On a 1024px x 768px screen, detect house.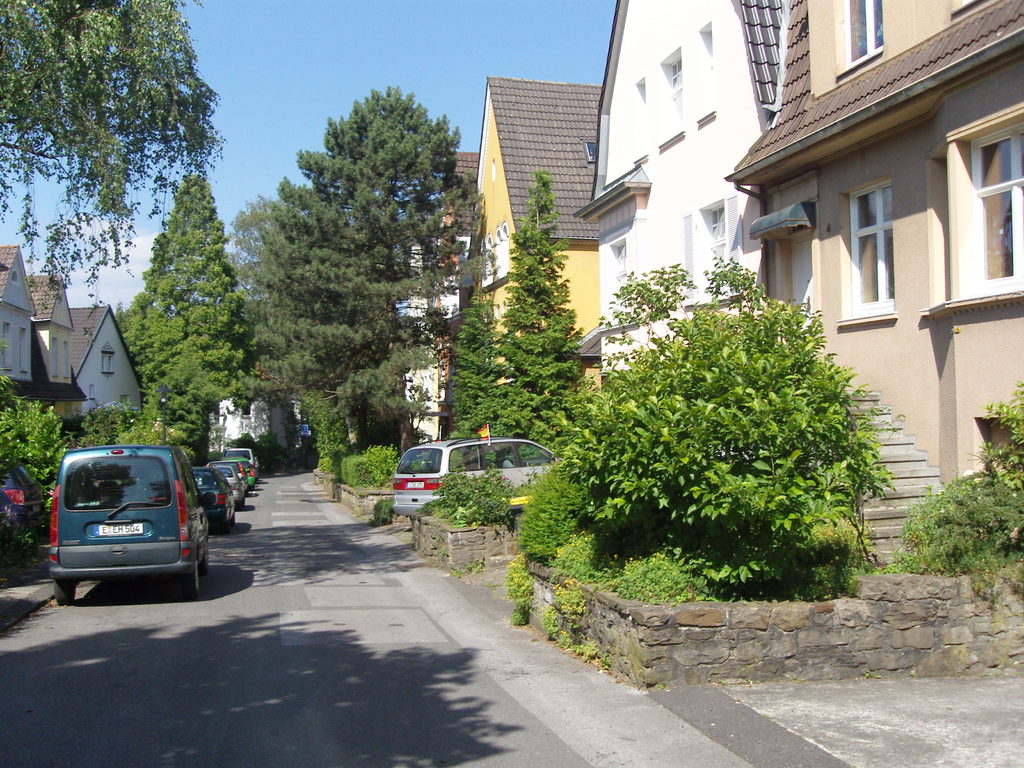
x1=579 y1=1 x2=771 y2=385.
